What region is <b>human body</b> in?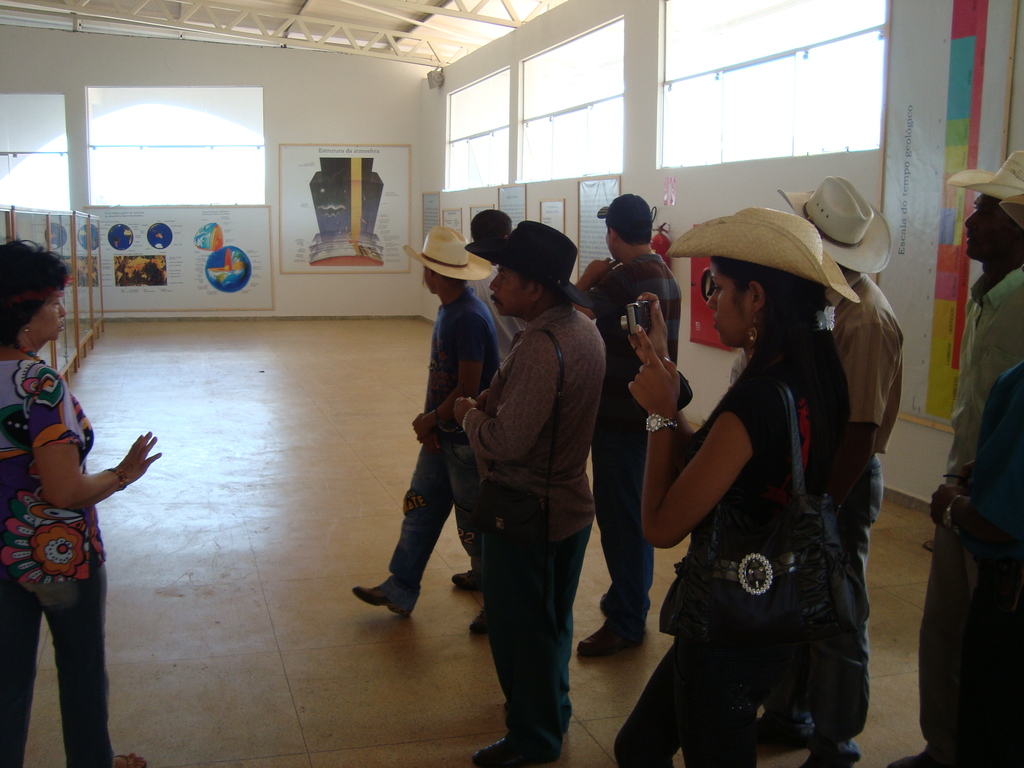
618/198/877/756.
